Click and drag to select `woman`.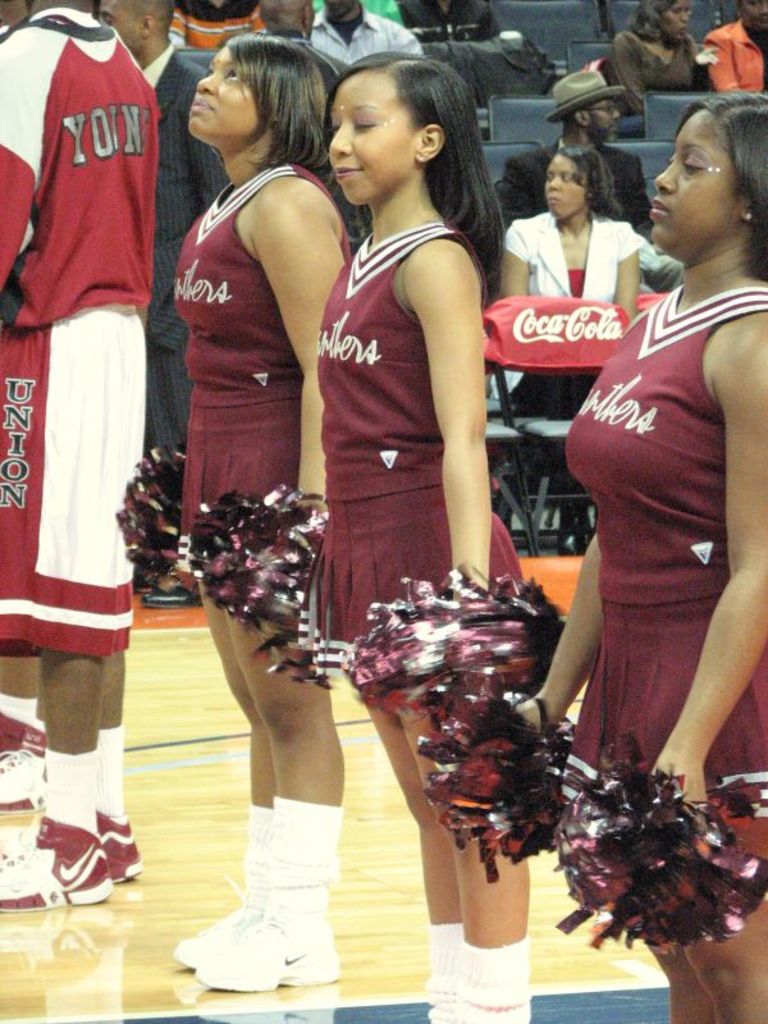
Selection: bbox=(490, 140, 645, 420).
